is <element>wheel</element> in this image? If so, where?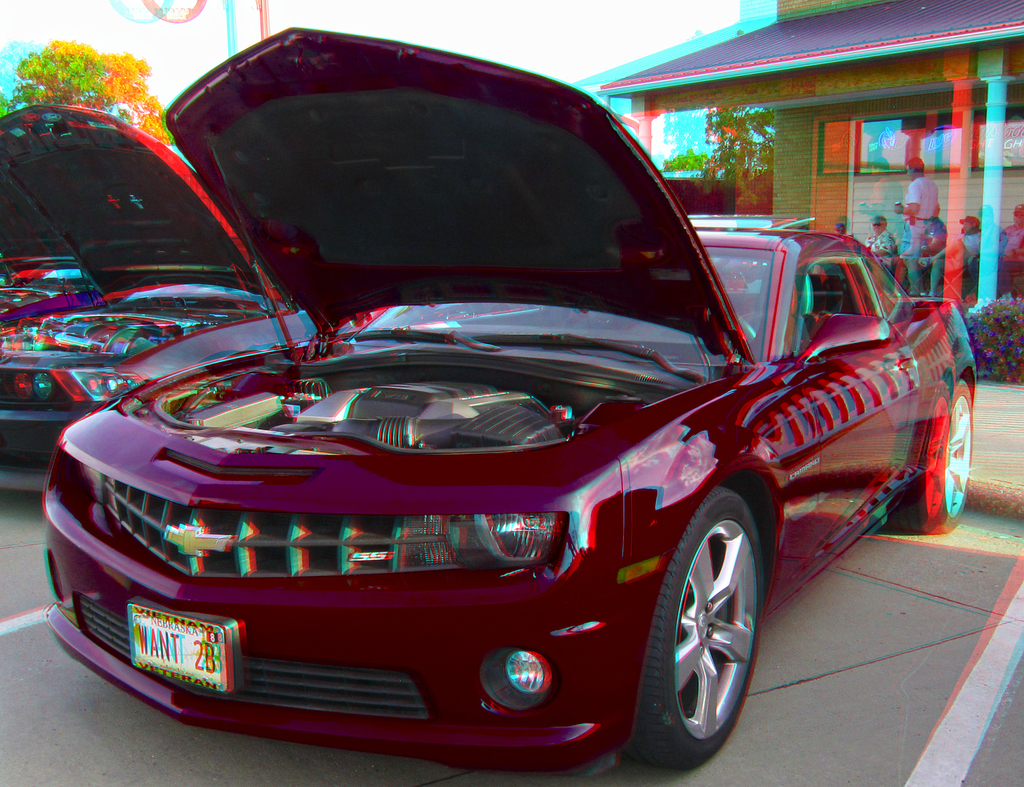
Yes, at box(906, 380, 975, 532).
